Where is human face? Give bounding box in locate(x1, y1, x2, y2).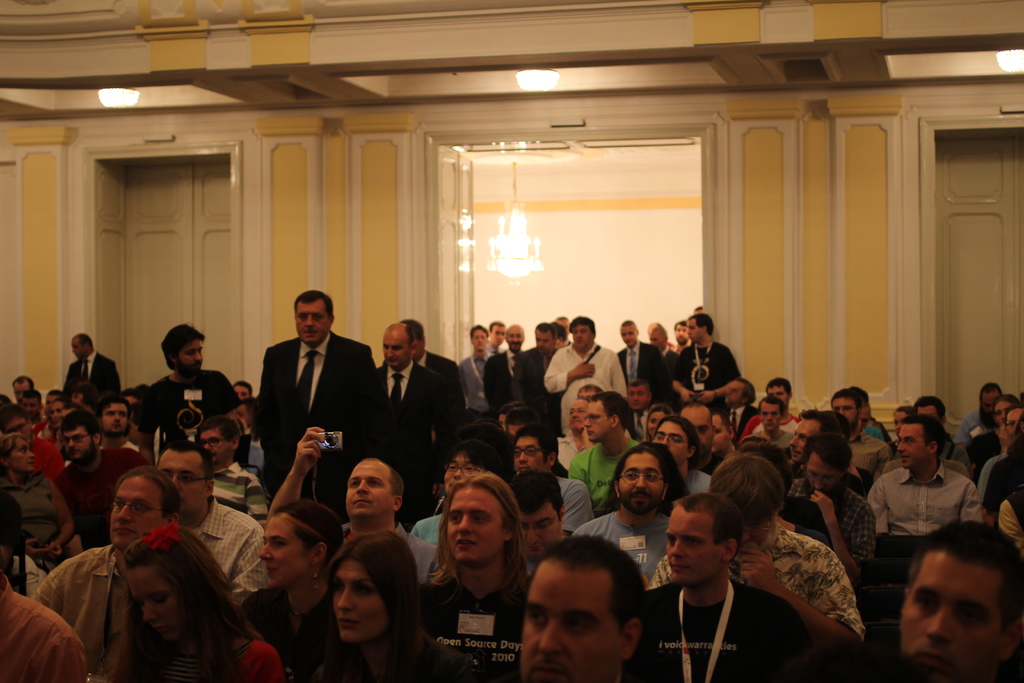
locate(565, 397, 586, 431).
